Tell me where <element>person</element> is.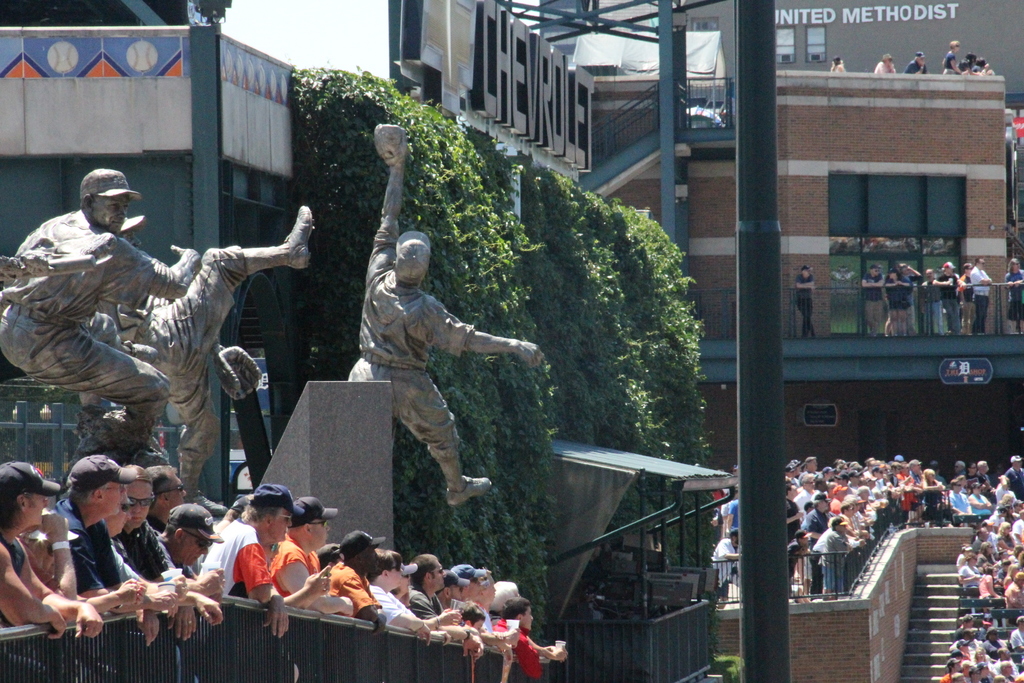
<element>person</element> is at BBox(977, 58, 995, 78).
